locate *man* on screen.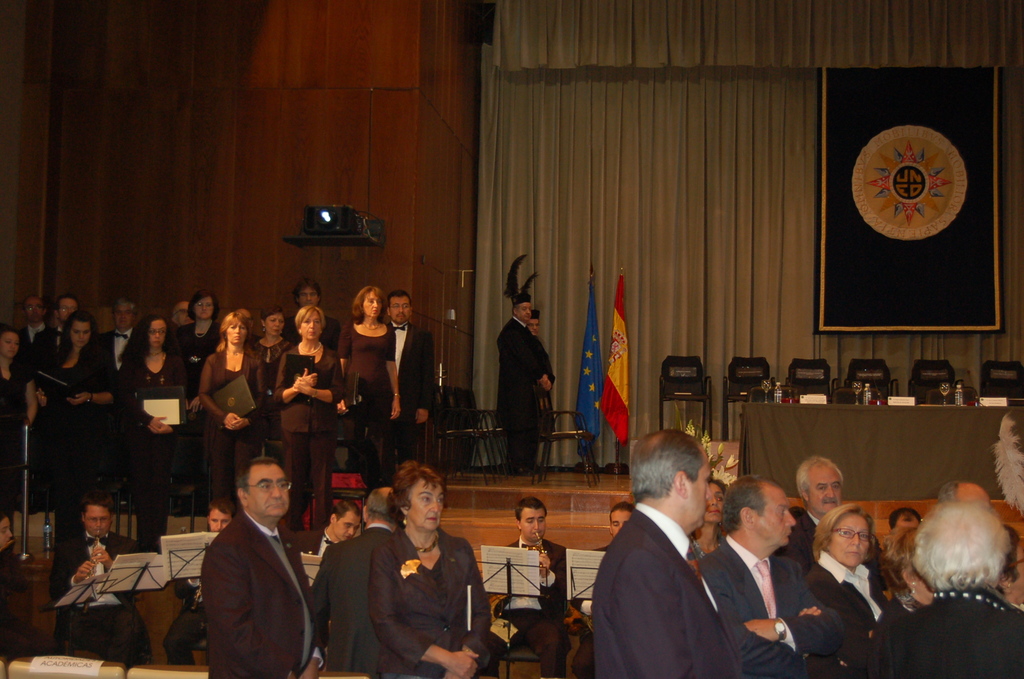
On screen at x1=484, y1=500, x2=568, y2=678.
